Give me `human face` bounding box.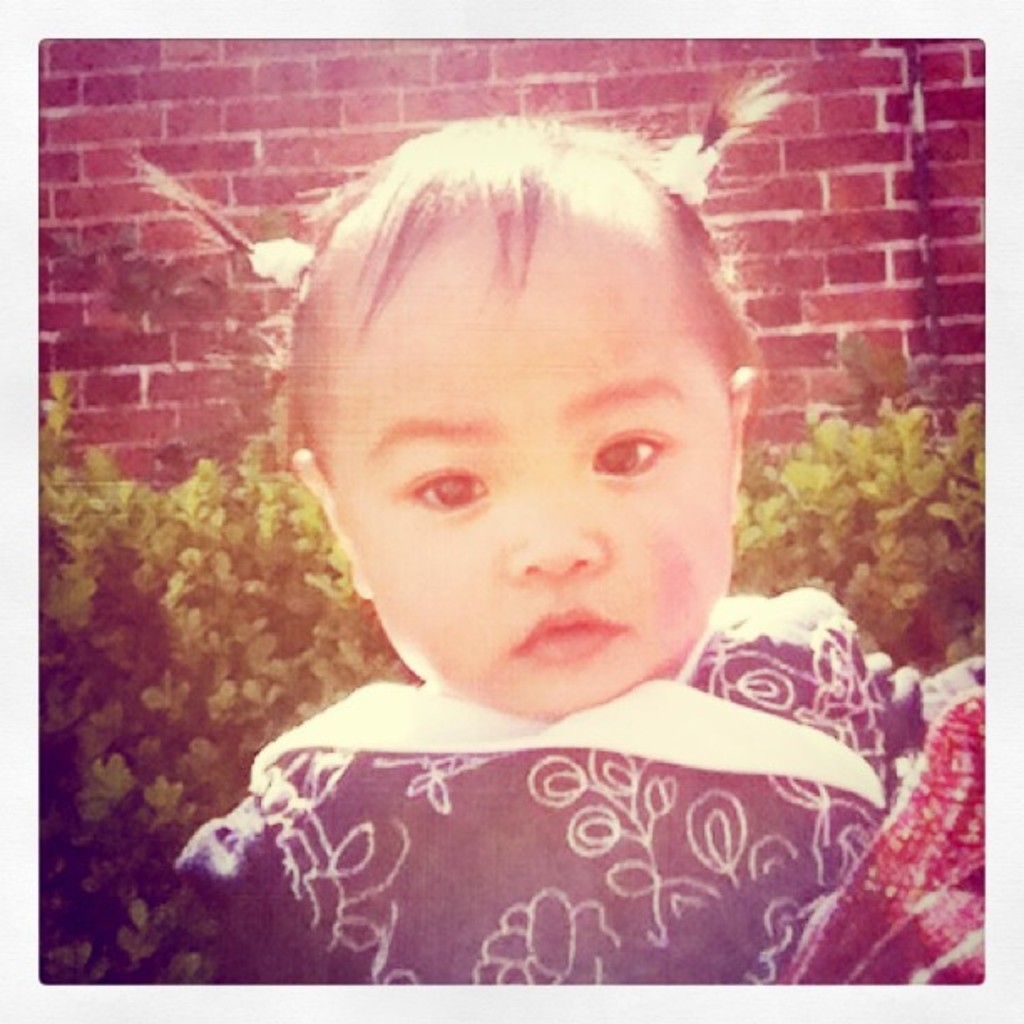
<box>311,149,736,714</box>.
